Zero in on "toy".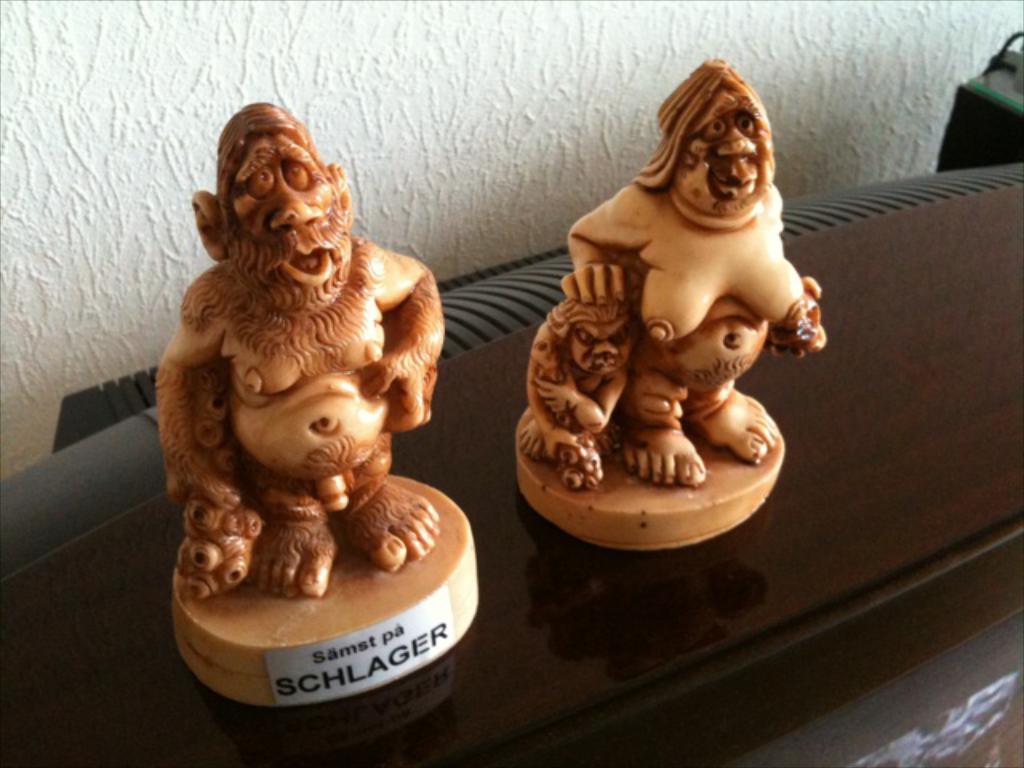
Zeroed in: box(501, 43, 832, 549).
